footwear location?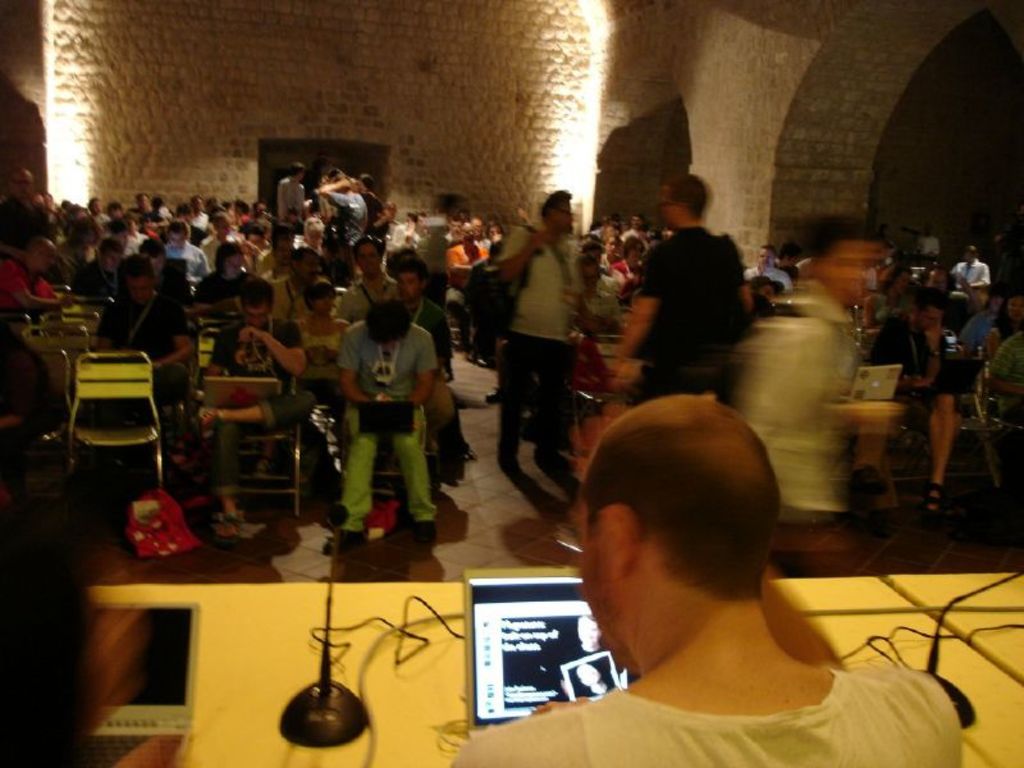
(471,353,494,370)
